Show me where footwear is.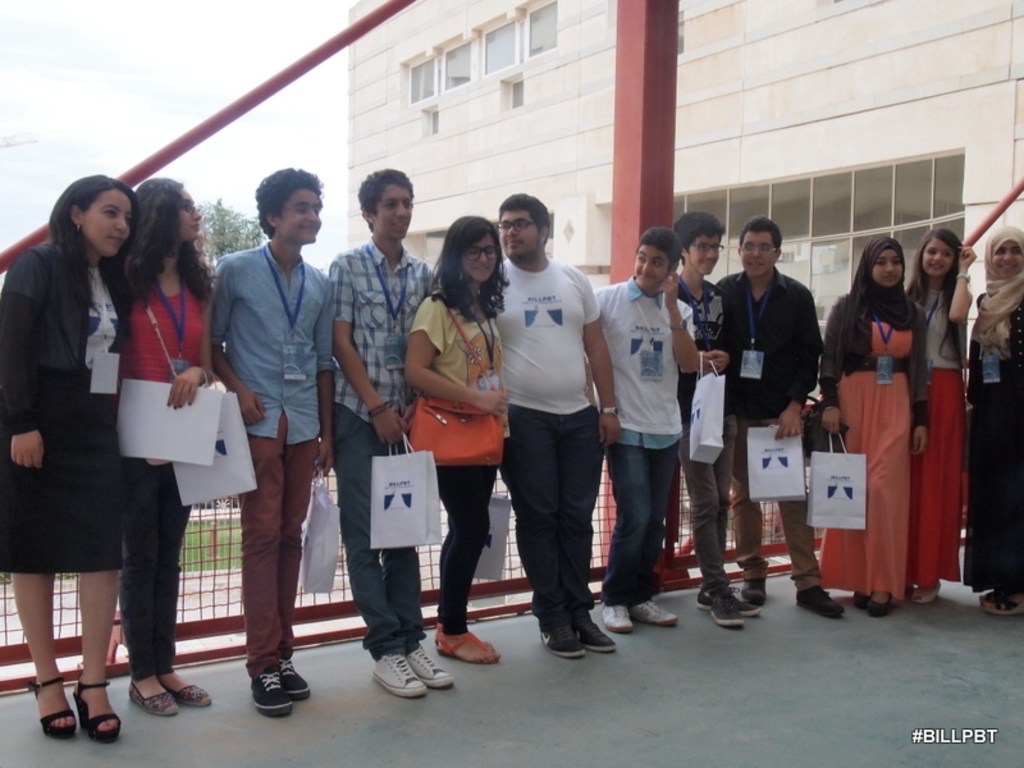
footwear is at (left=854, top=589, right=865, bottom=612).
